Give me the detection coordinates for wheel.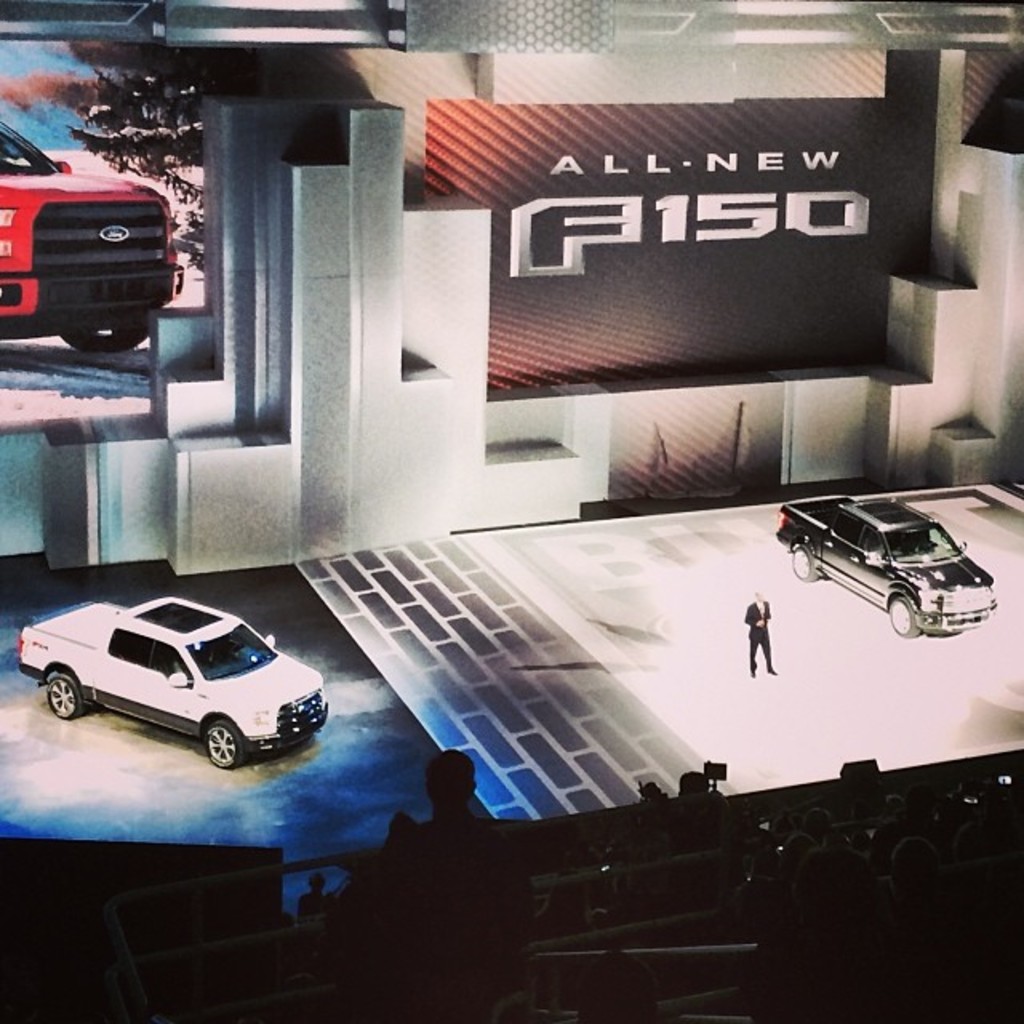
{"x1": 45, "y1": 678, "x2": 86, "y2": 722}.
